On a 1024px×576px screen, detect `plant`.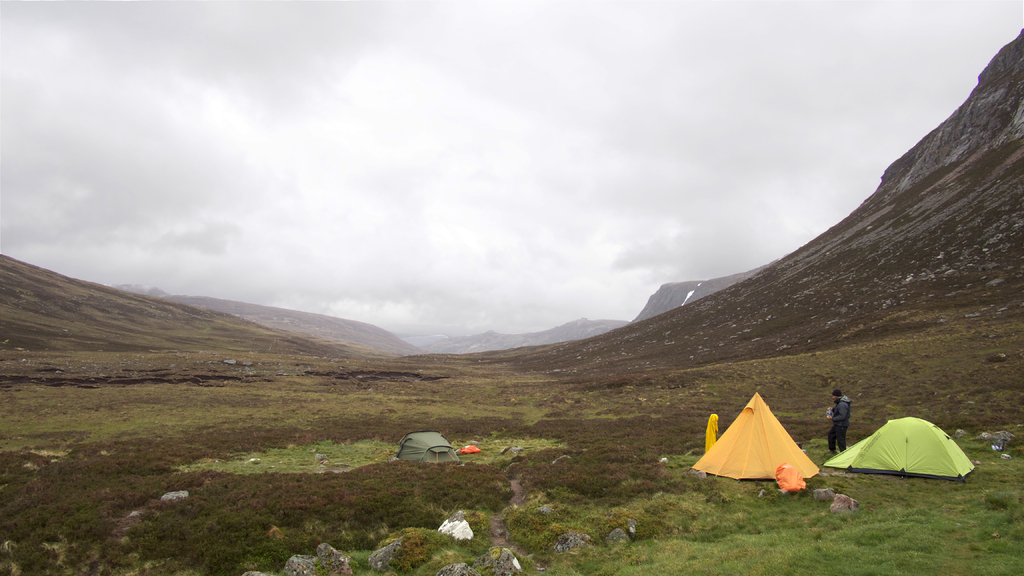
(x1=346, y1=542, x2=374, y2=575).
